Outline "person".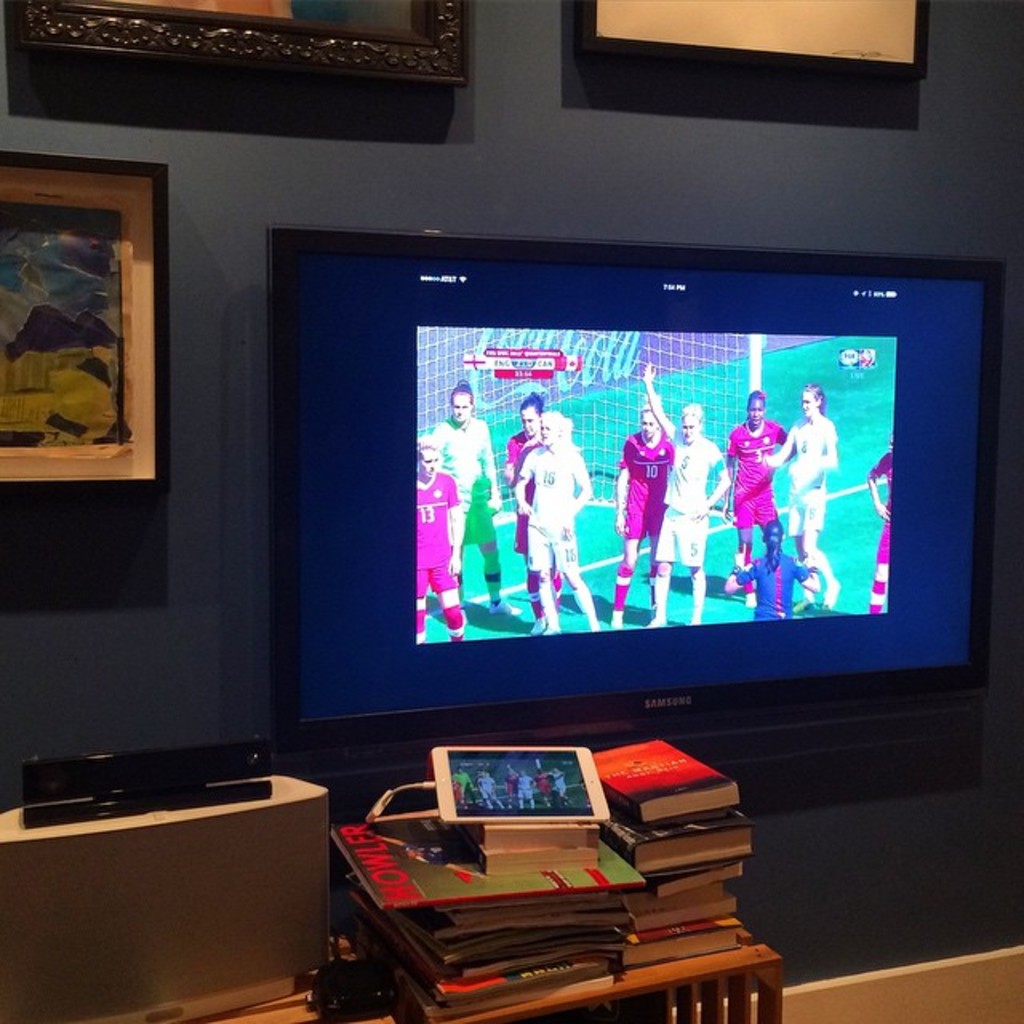
Outline: 598/400/680/629.
